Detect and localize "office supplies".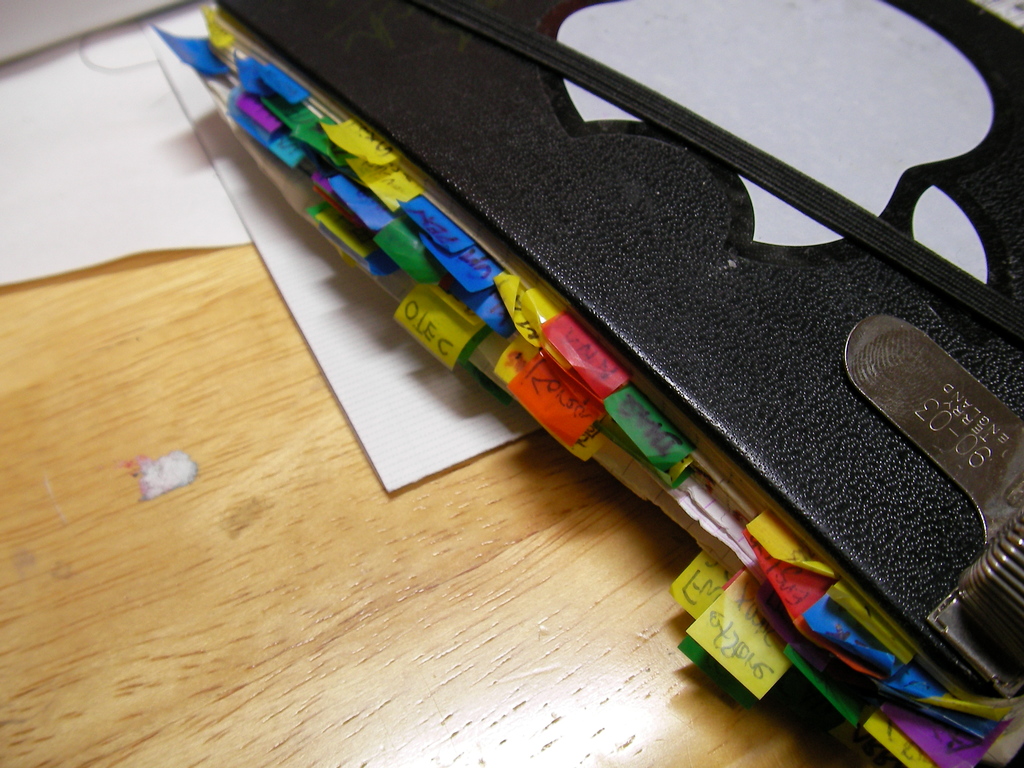
Localized at 241:38:1023:607.
